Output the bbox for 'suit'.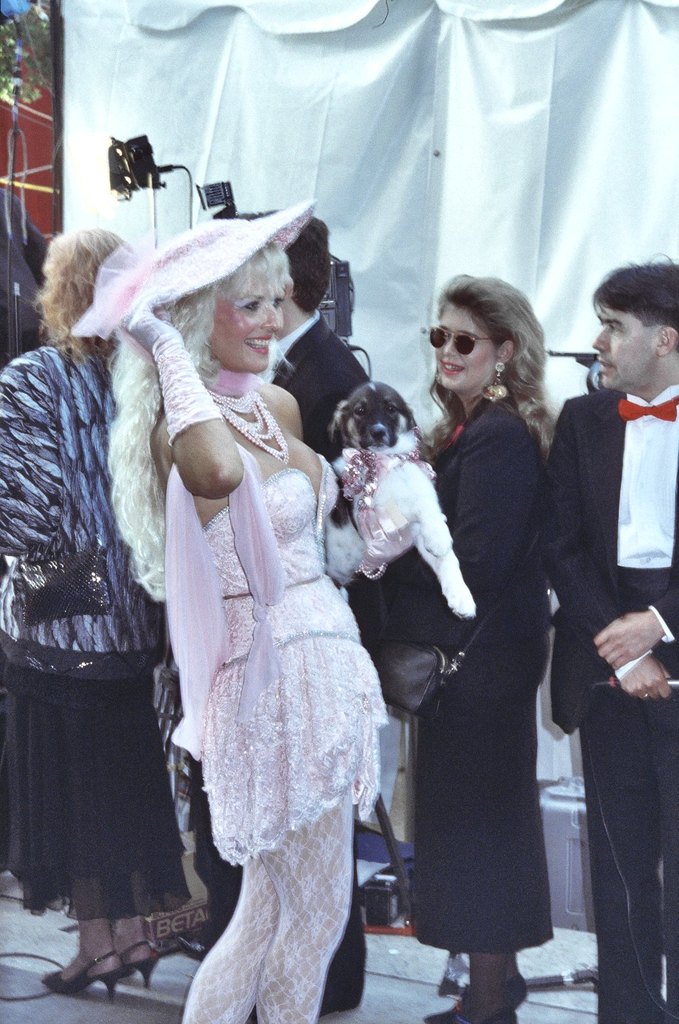
[x1=537, y1=387, x2=678, y2=1023].
